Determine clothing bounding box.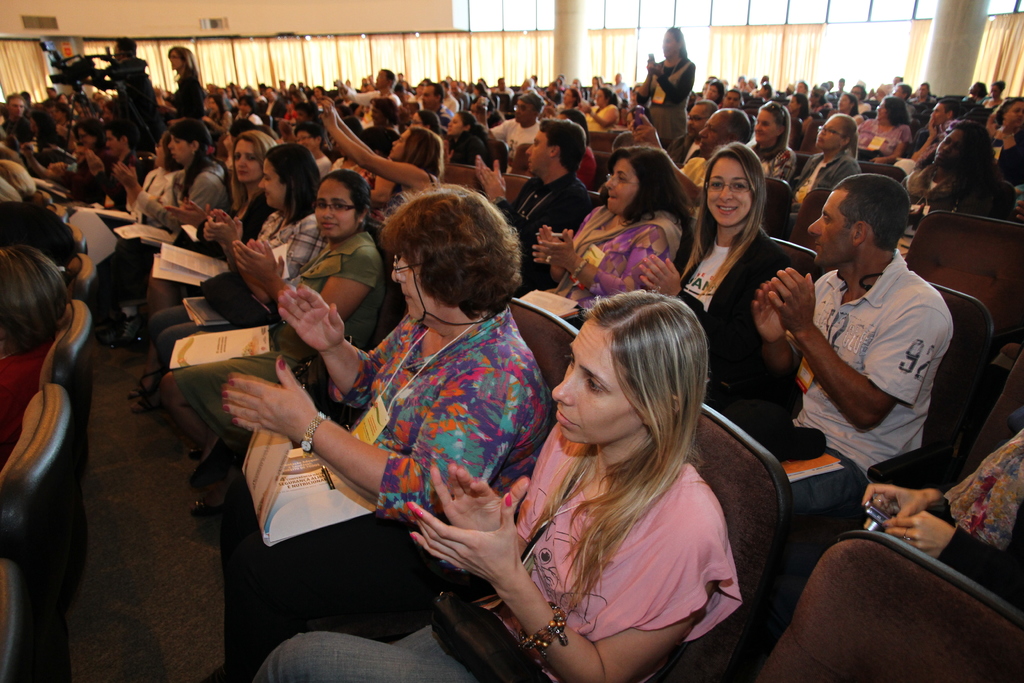
Determined: (152,206,326,365).
